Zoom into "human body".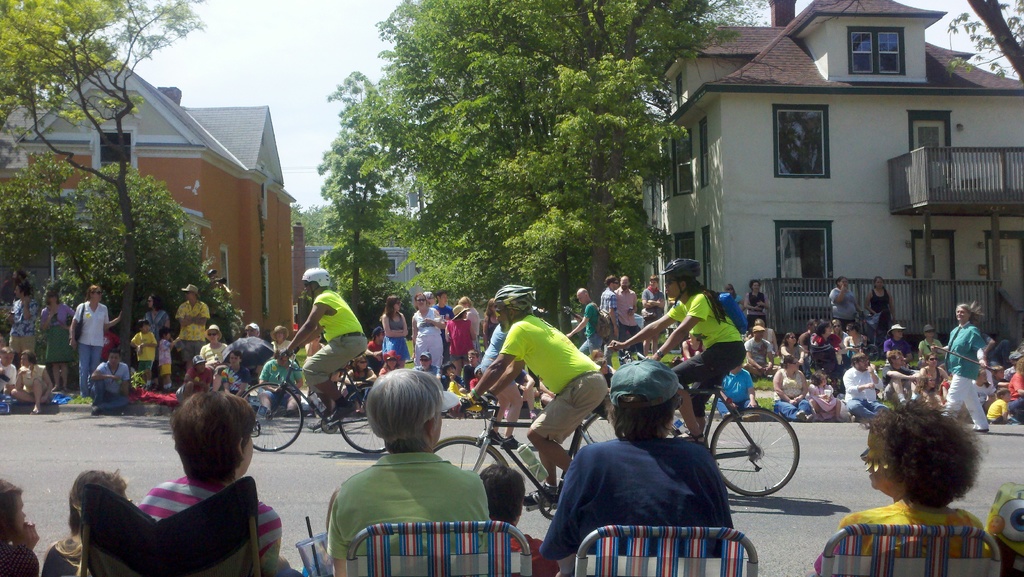
Zoom target: x1=367, y1=325, x2=381, y2=374.
